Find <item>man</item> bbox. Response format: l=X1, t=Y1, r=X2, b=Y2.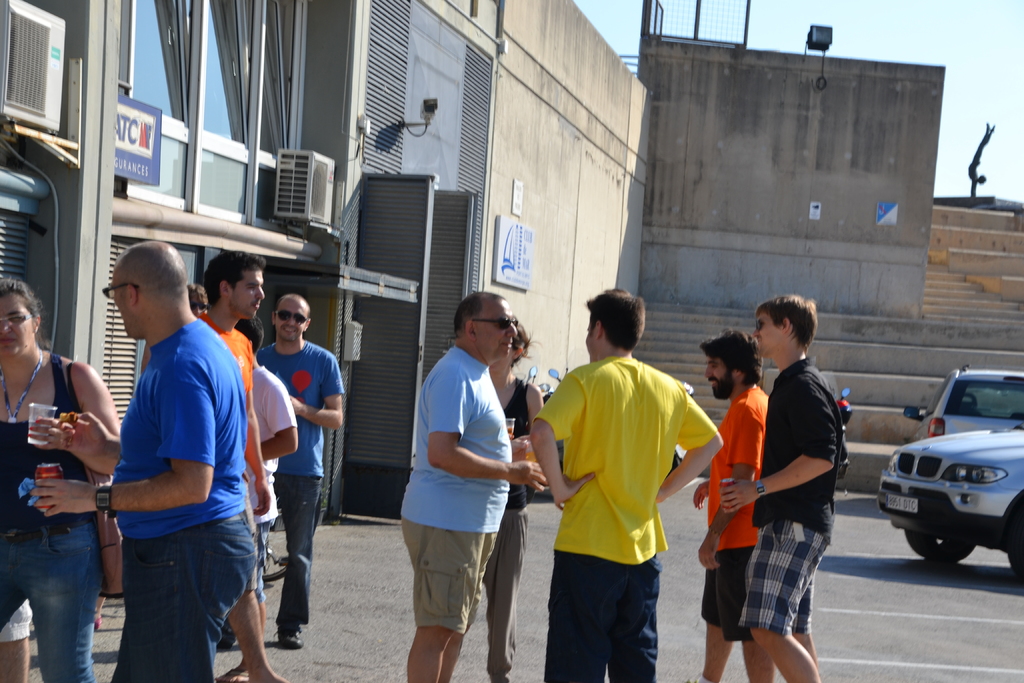
l=214, t=294, r=344, b=653.
